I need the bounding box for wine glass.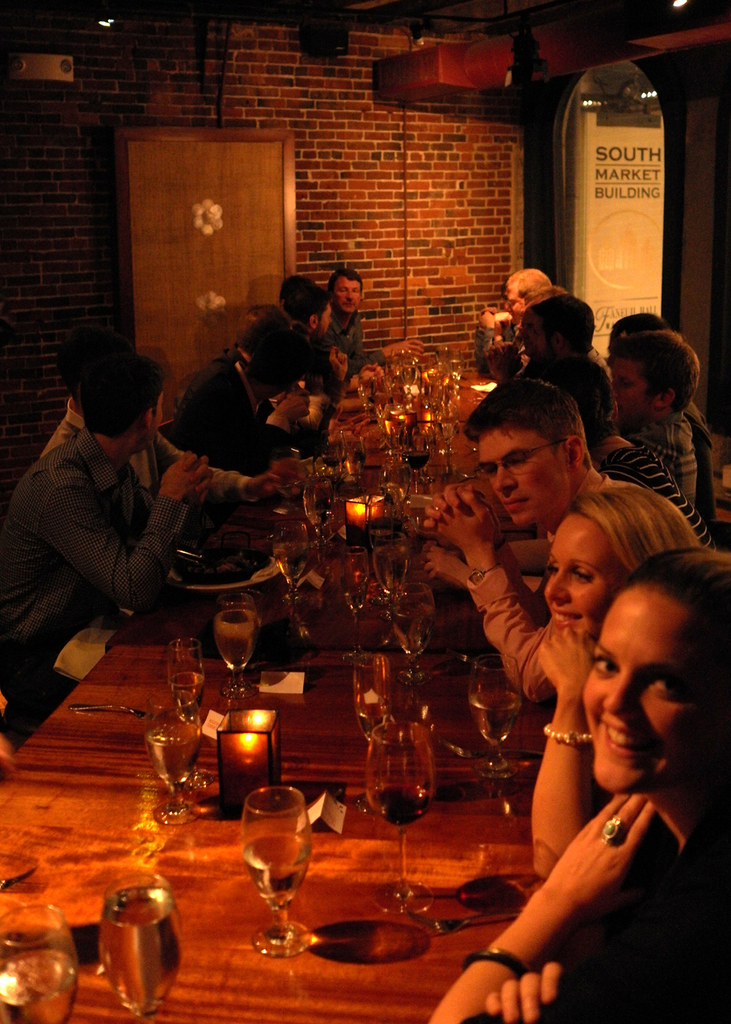
Here it is: (392,586,428,691).
